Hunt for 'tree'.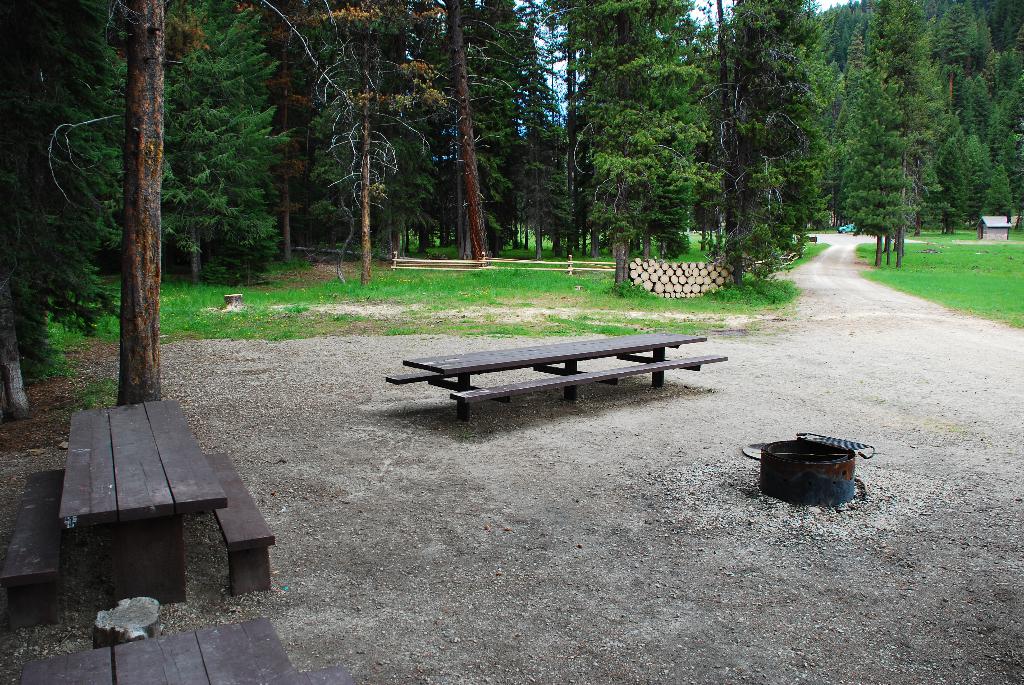
Hunted down at rect(111, 0, 173, 402).
